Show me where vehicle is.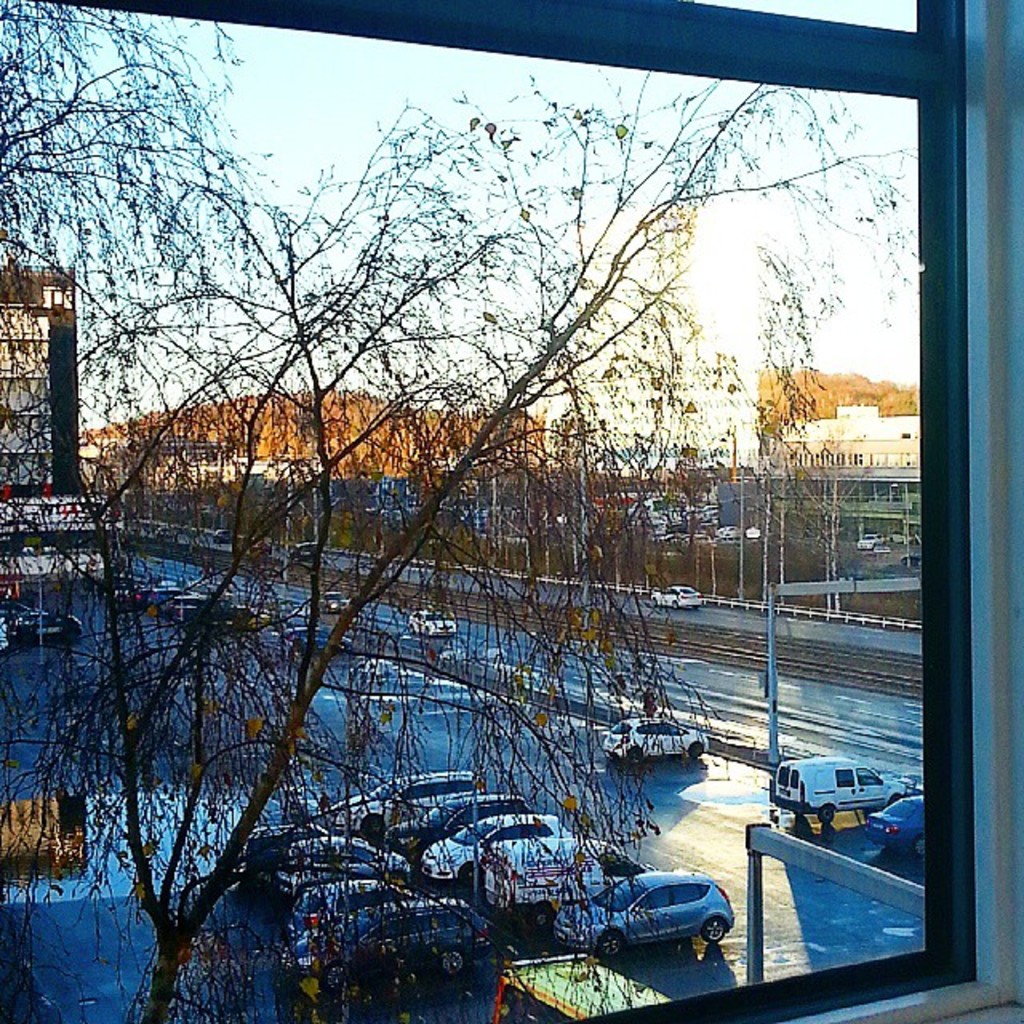
vehicle is at bbox=[605, 712, 706, 762].
